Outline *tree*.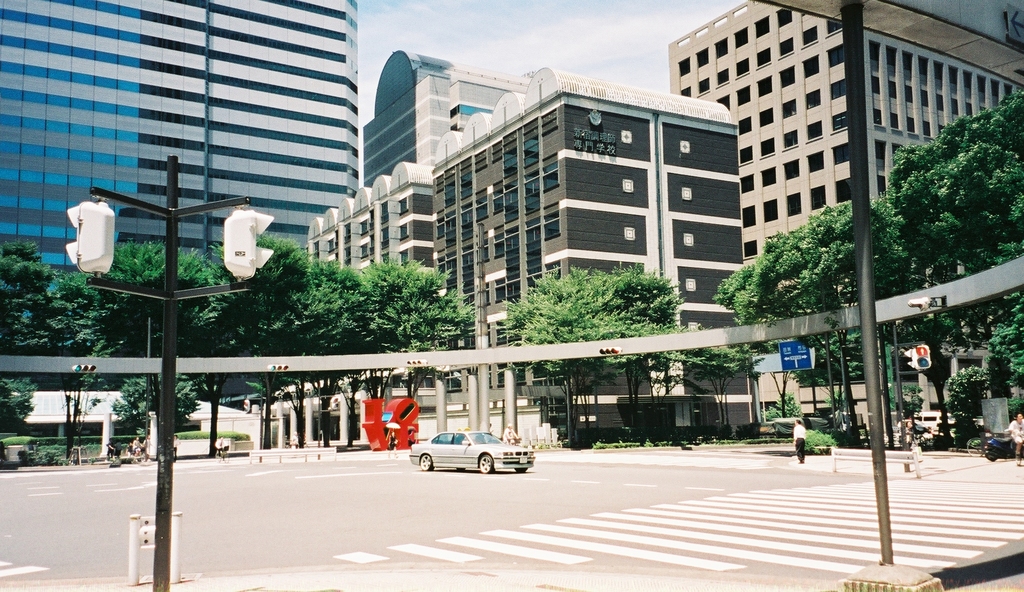
Outline: box=[863, 54, 1023, 354].
